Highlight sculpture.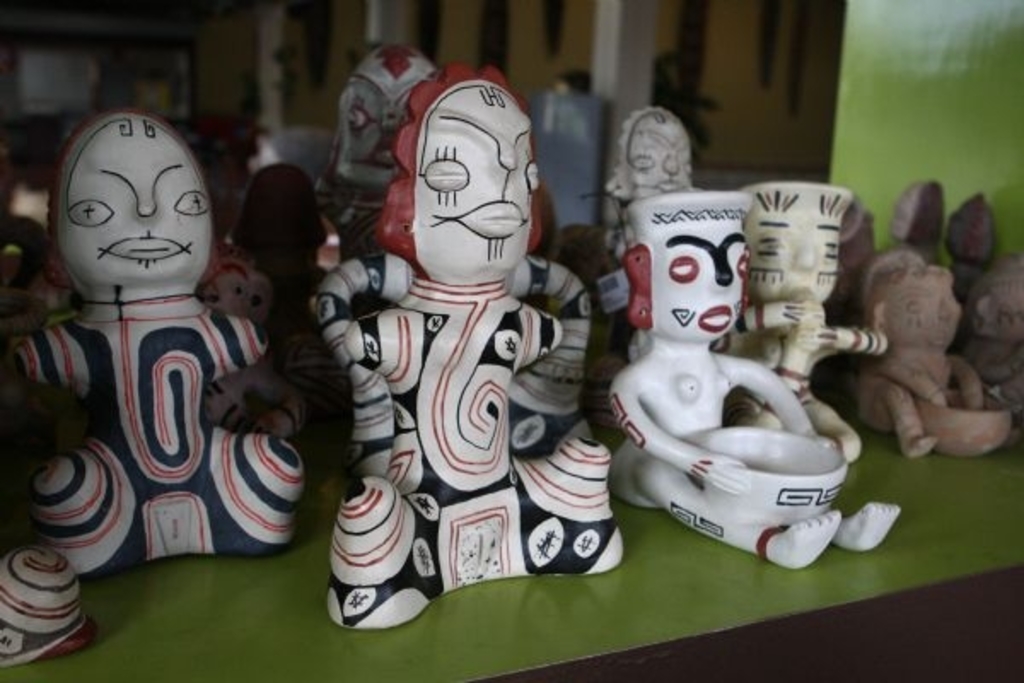
Highlighted region: region(608, 181, 901, 552).
